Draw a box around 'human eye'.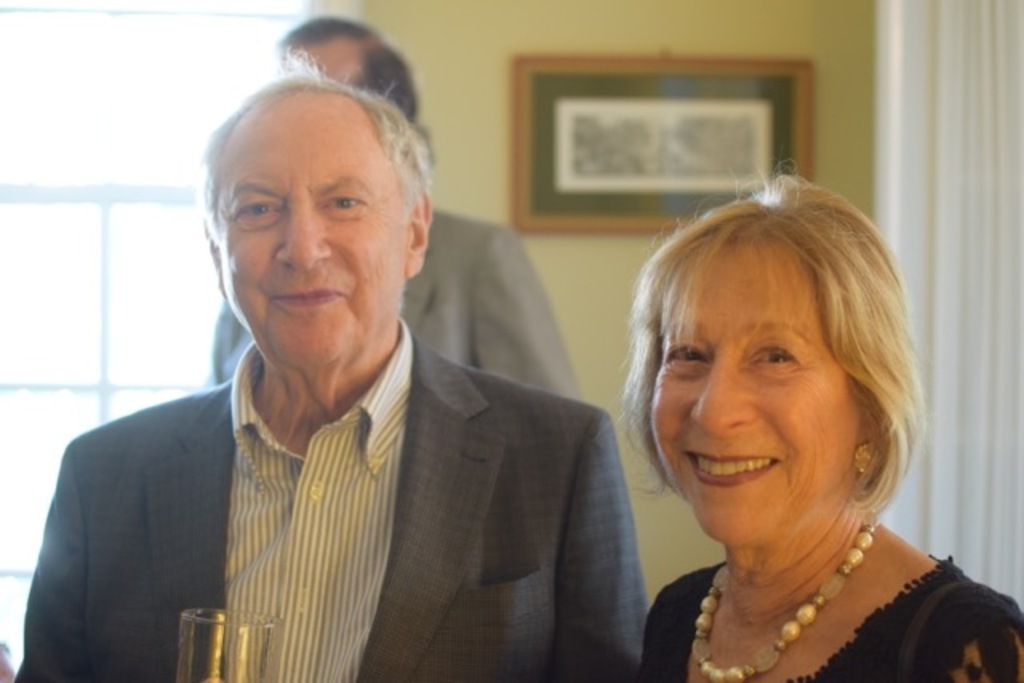
x1=232, y1=194, x2=285, y2=227.
